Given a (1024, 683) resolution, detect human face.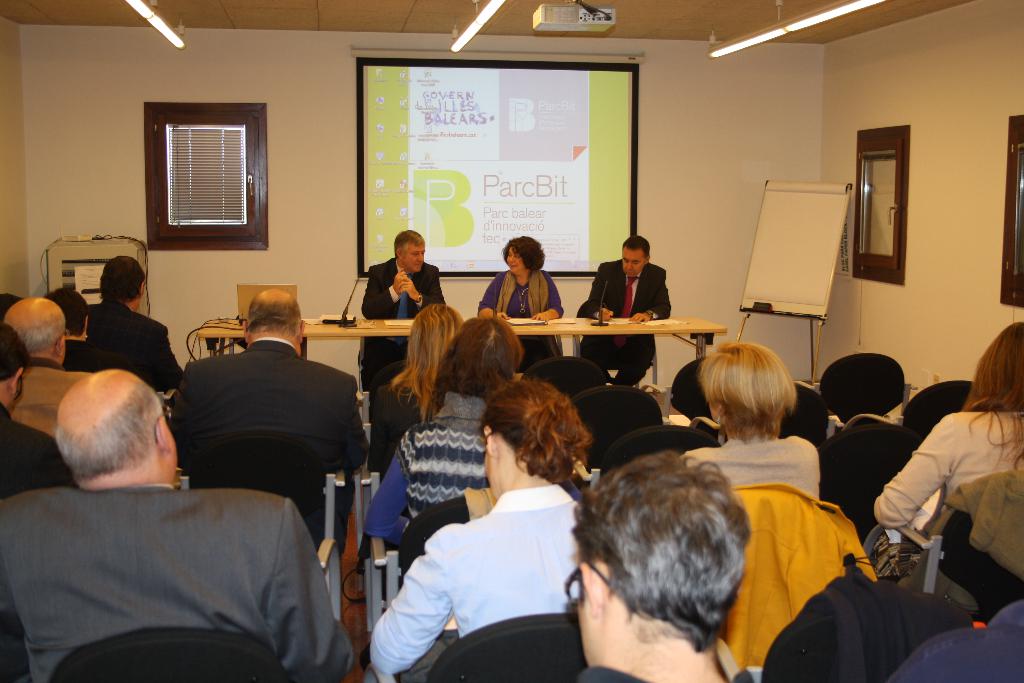
box(505, 252, 526, 273).
